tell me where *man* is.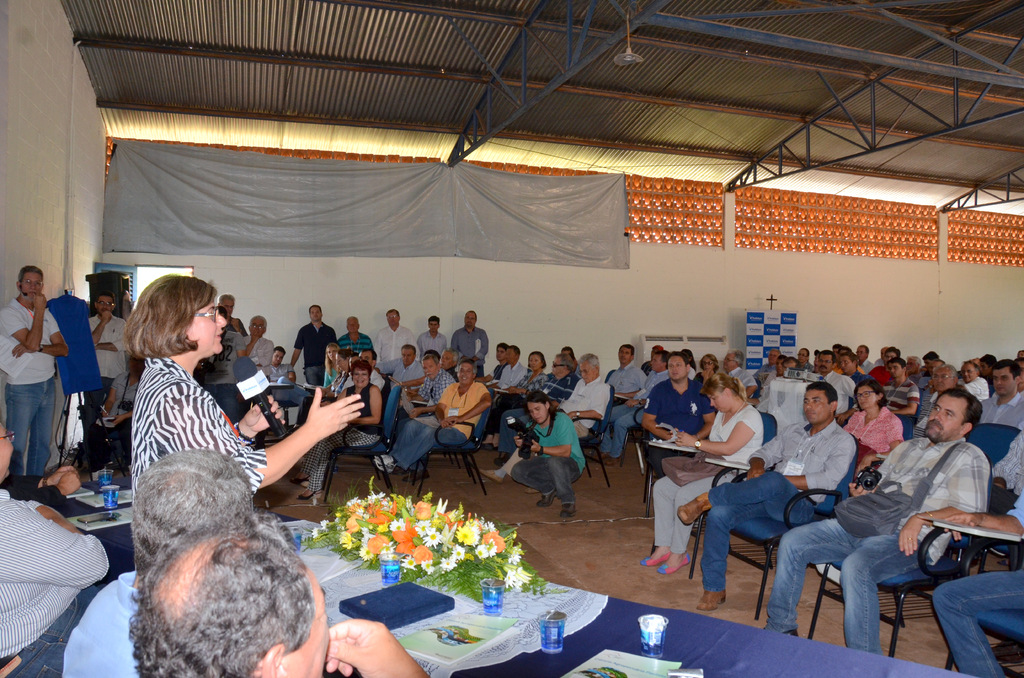
*man* is at bbox(820, 350, 854, 426).
